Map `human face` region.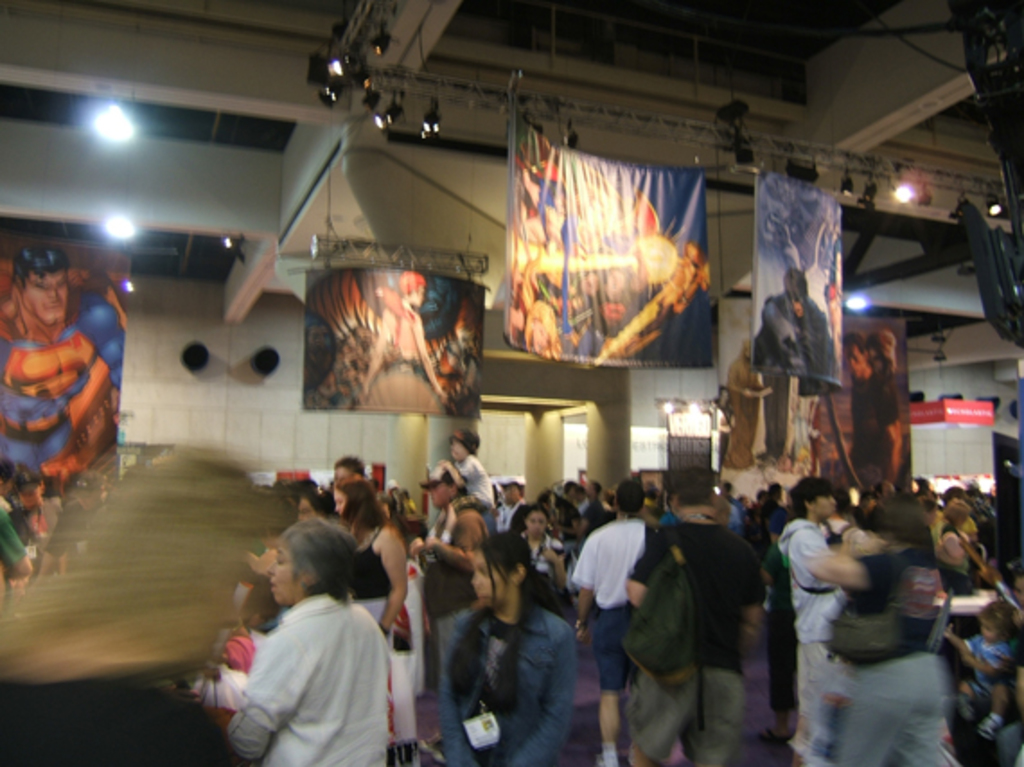
Mapped to bbox=(471, 553, 514, 613).
